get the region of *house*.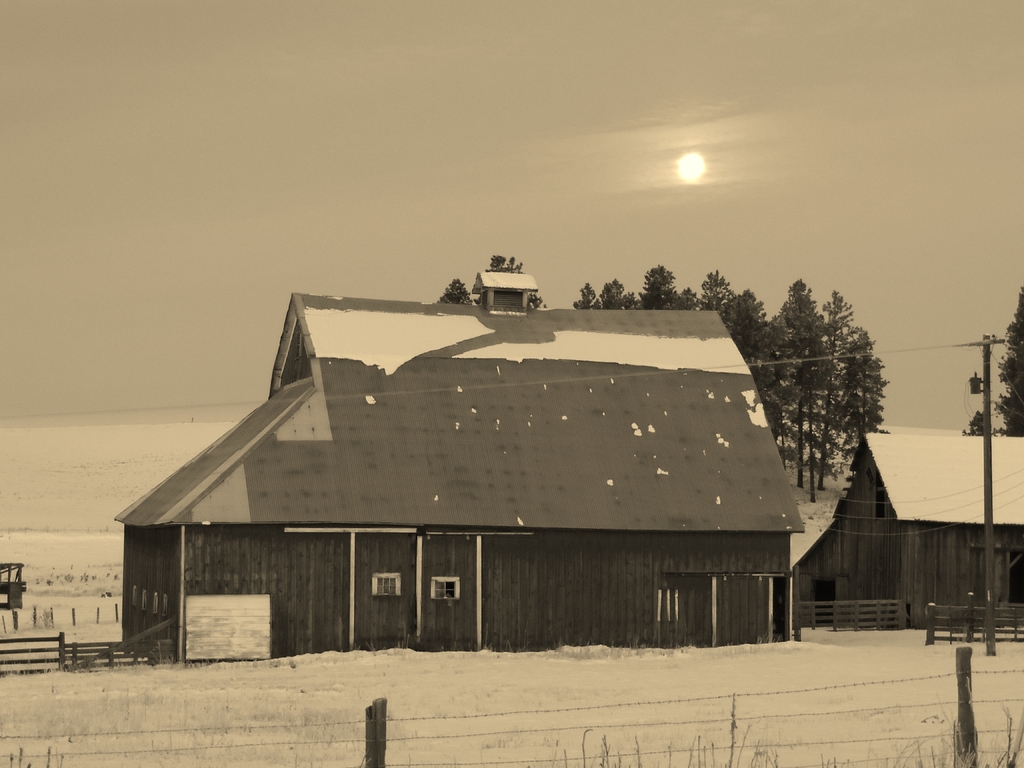
(113,262,804,668).
